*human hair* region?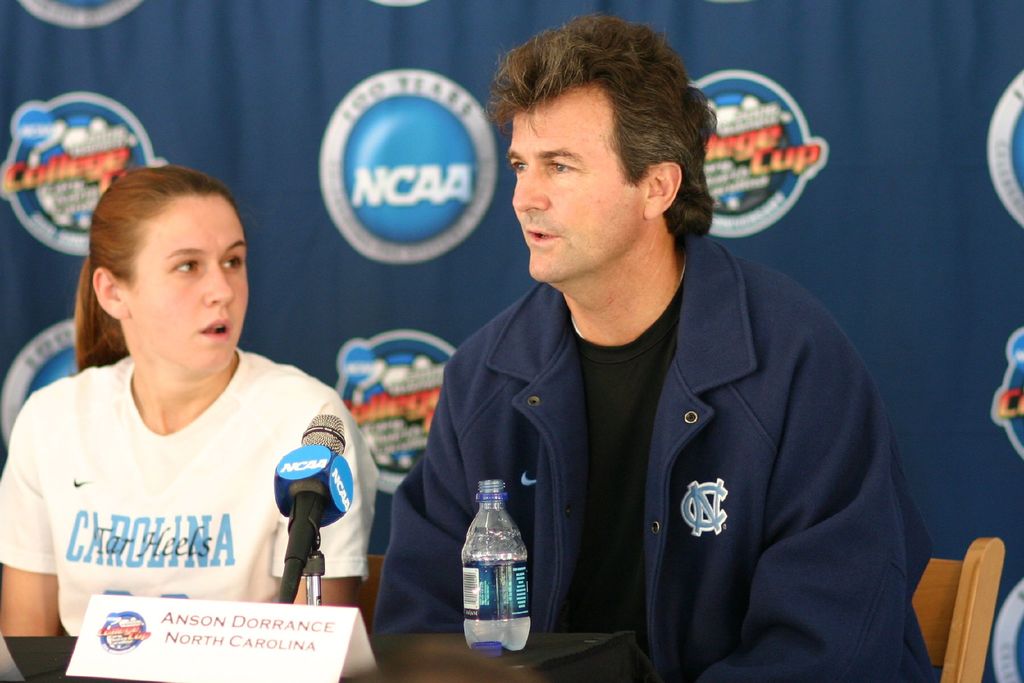
pyautogui.locateOnScreen(75, 151, 244, 364)
